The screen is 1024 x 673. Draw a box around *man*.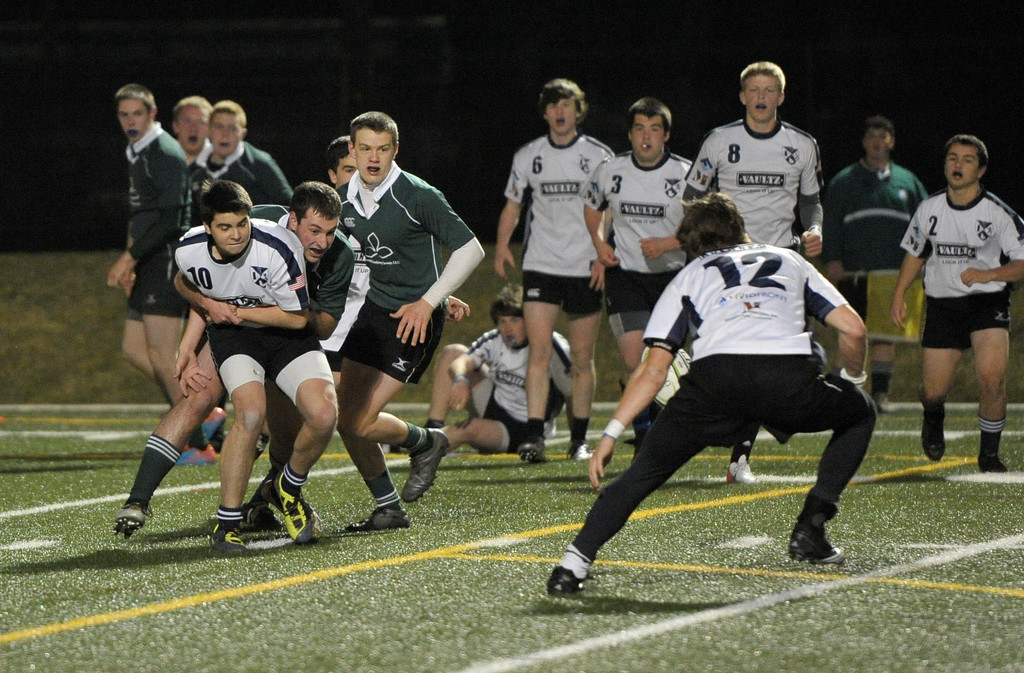
<region>383, 280, 575, 456</region>.
